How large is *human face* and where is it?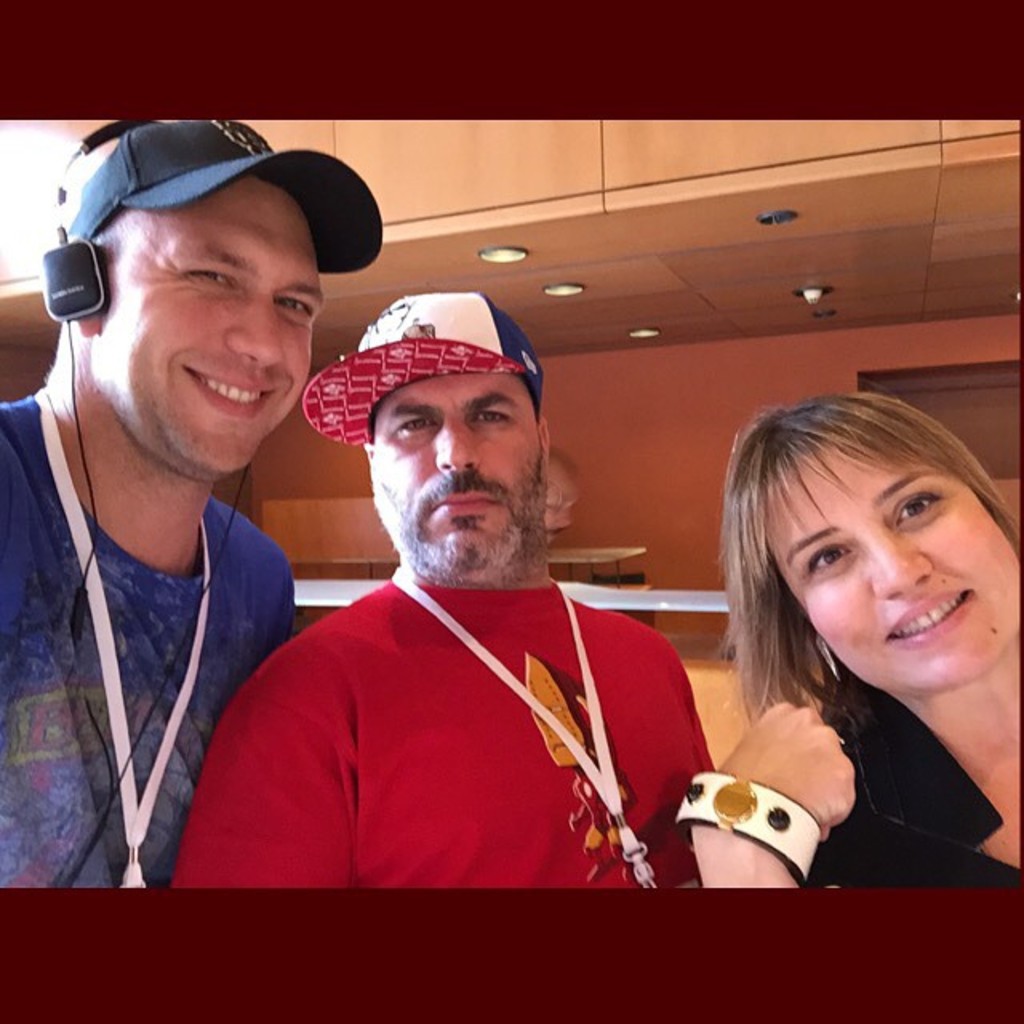
Bounding box: locate(373, 384, 541, 565).
